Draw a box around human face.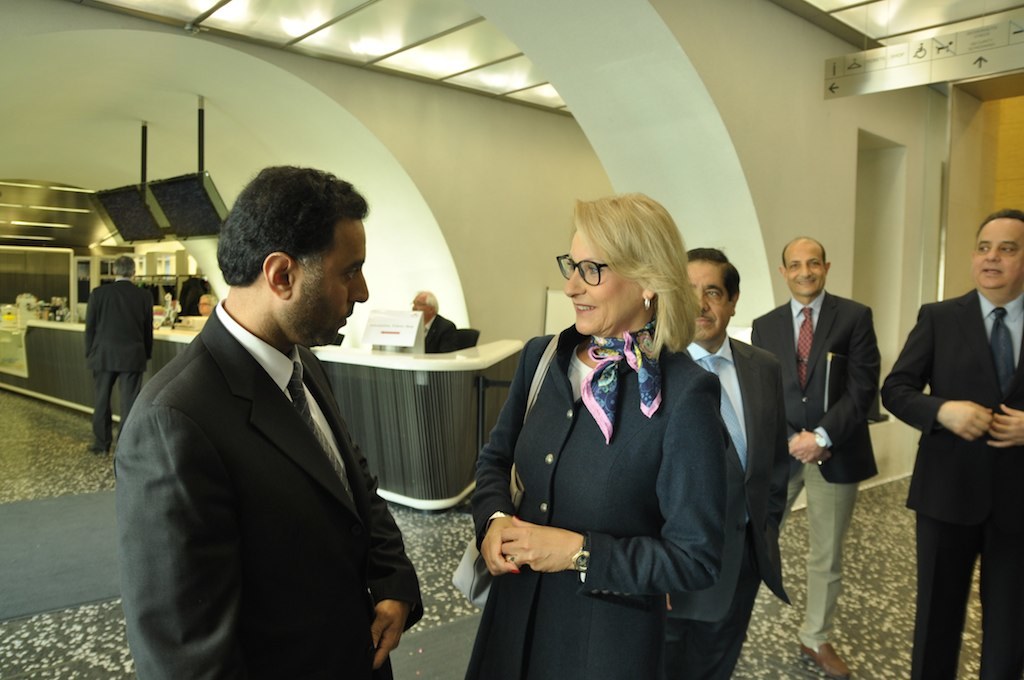
Rect(784, 244, 824, 300).
